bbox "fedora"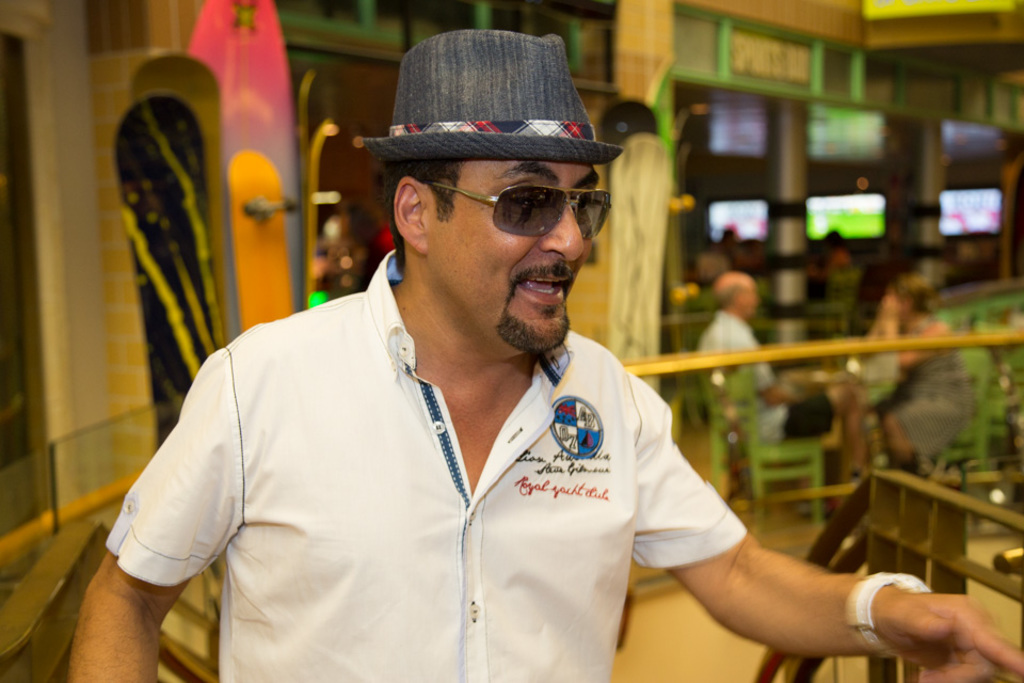
x1=365, y1=27, x2=625, y2=165
